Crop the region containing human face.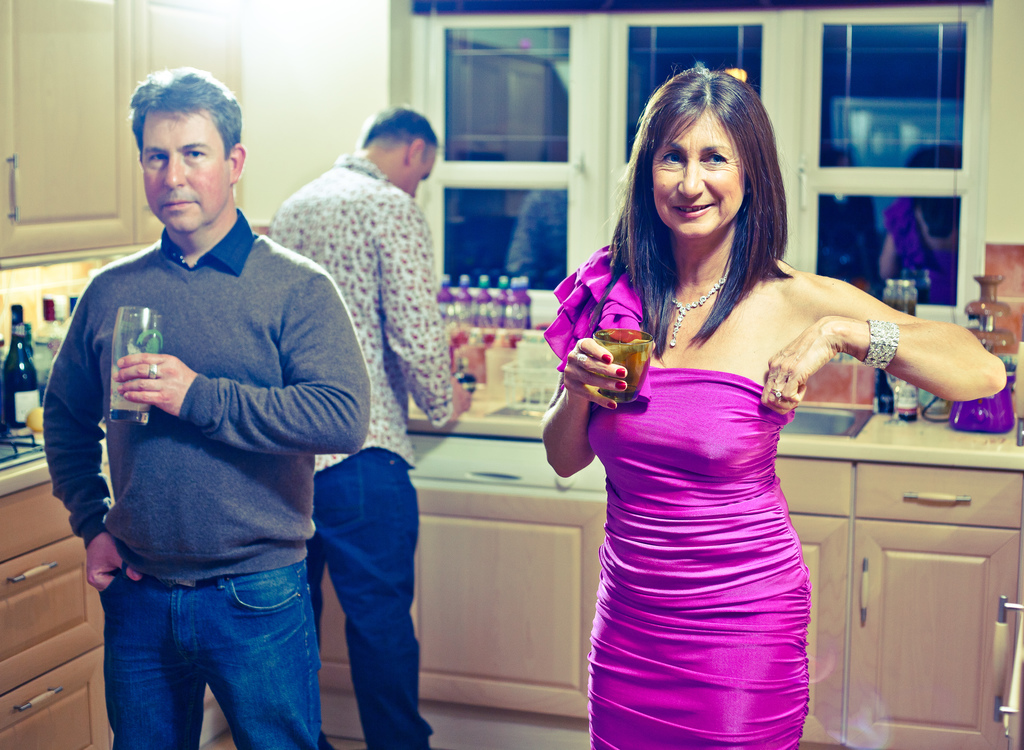
Crop region: BBox(143, 110, 230, 231).
